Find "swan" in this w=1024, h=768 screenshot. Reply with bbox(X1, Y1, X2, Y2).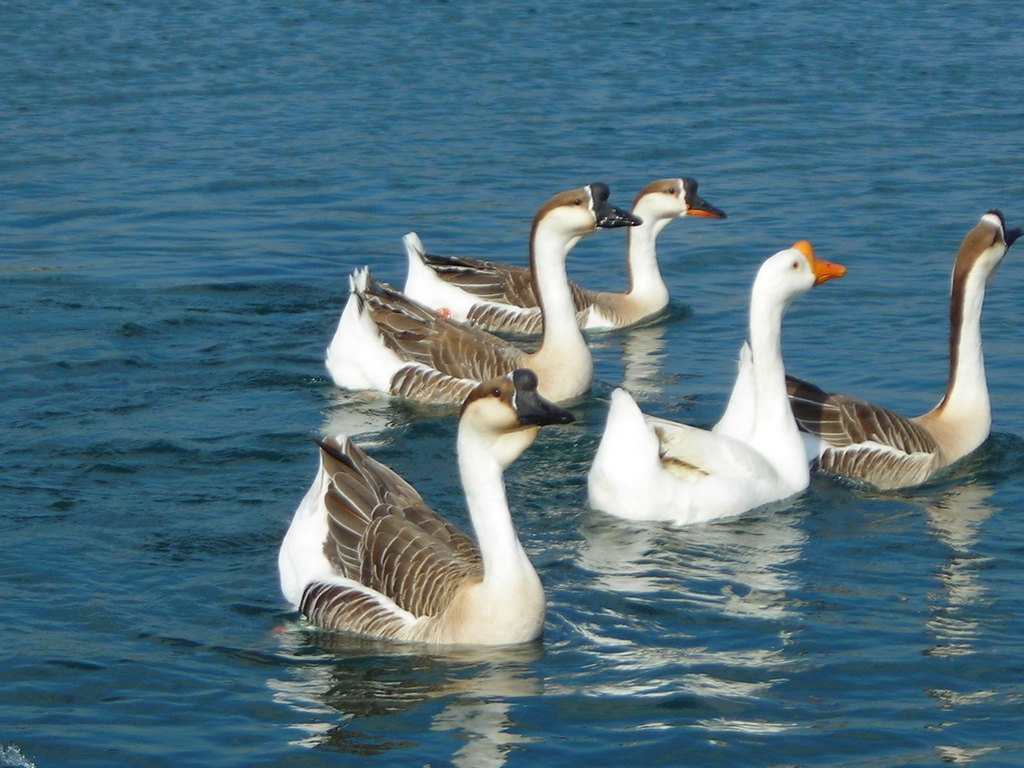
bbox(602, 237, 849, 522).
